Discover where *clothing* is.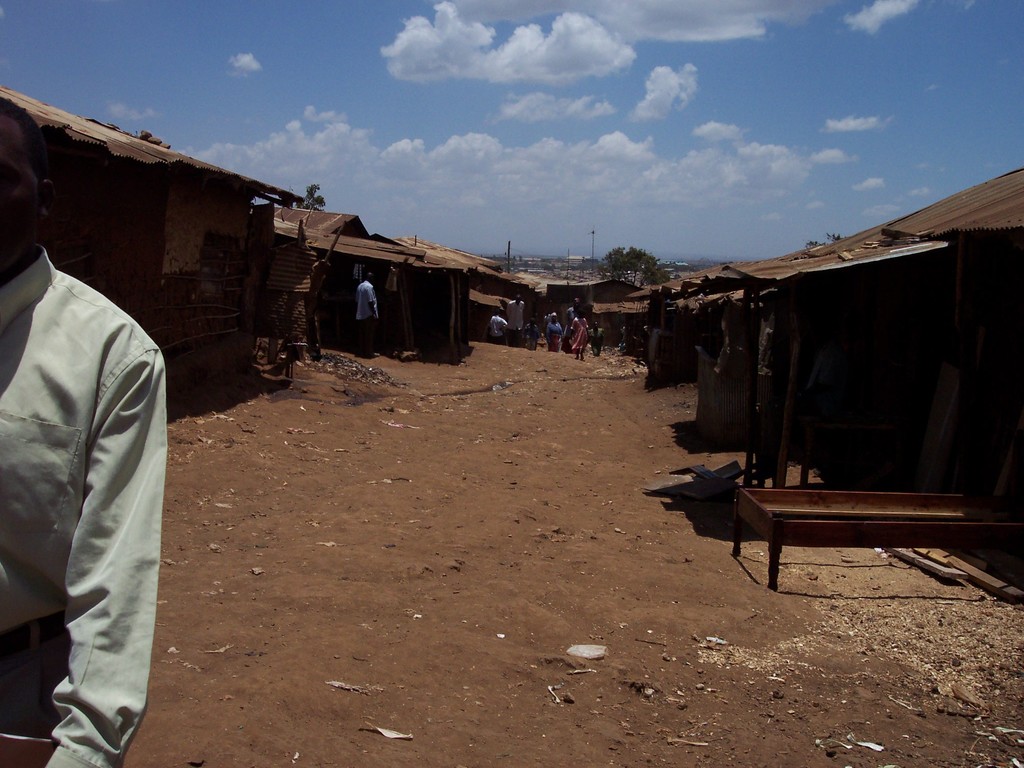
Discovered at [359, 282, 379, 355].
